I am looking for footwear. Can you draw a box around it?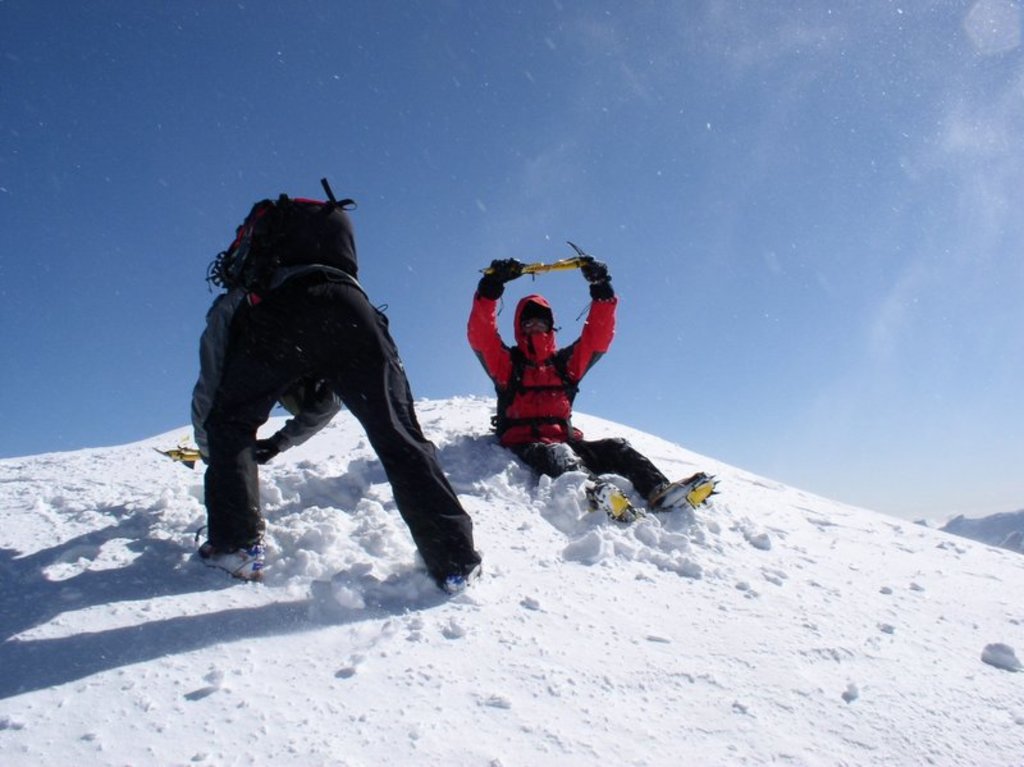
Sure, the bounding box is box(444, 565, 484, 595).
